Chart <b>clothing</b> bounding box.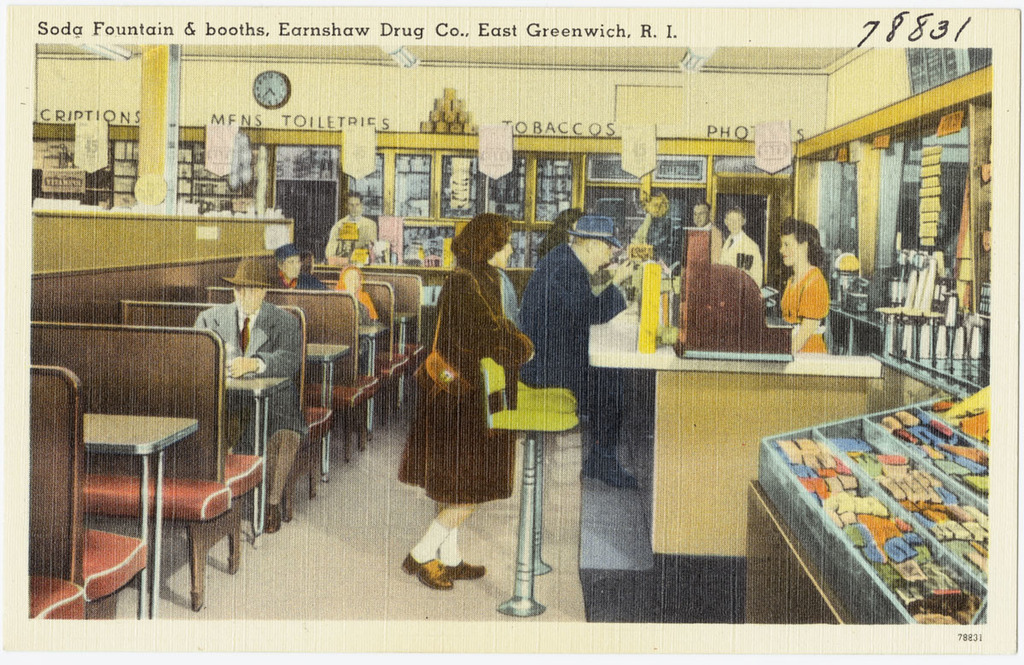
Charted: l=277, t=272, r=329, b=291.
